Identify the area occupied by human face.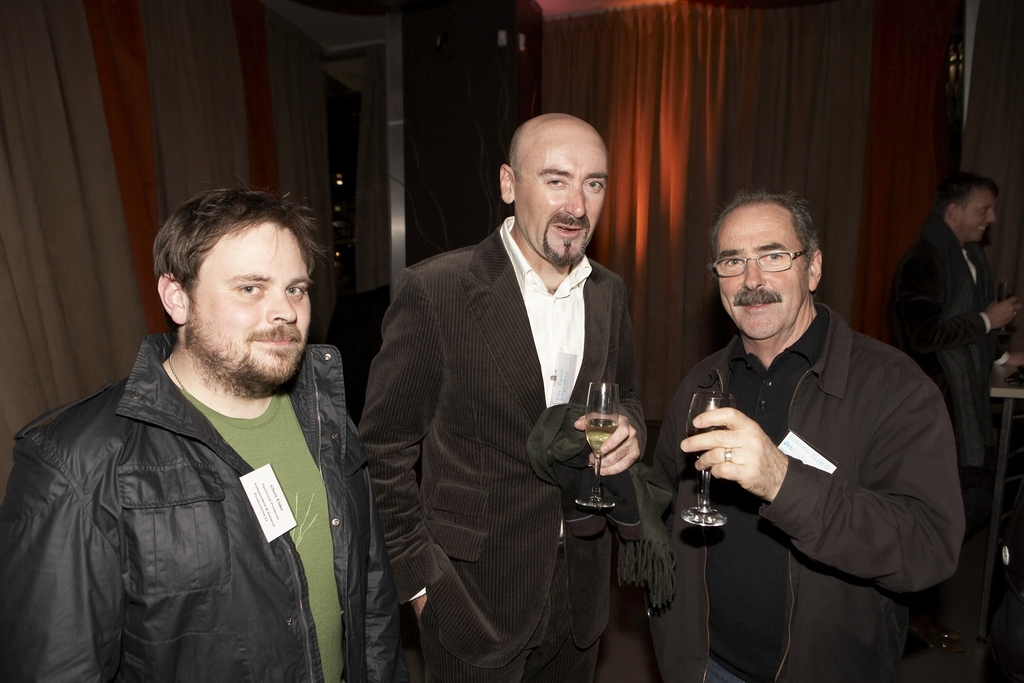
Area: x1=189, y1=223, x2=311, y2=393.
